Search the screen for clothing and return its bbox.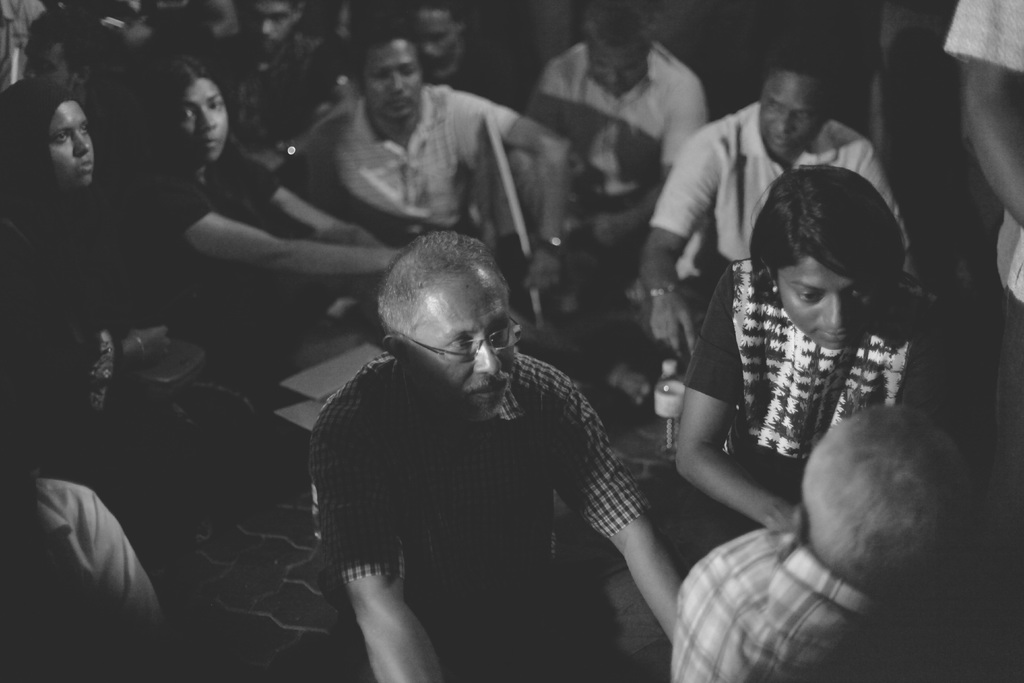
Found: x1=194 y1=37 x2=339 y2=142.
